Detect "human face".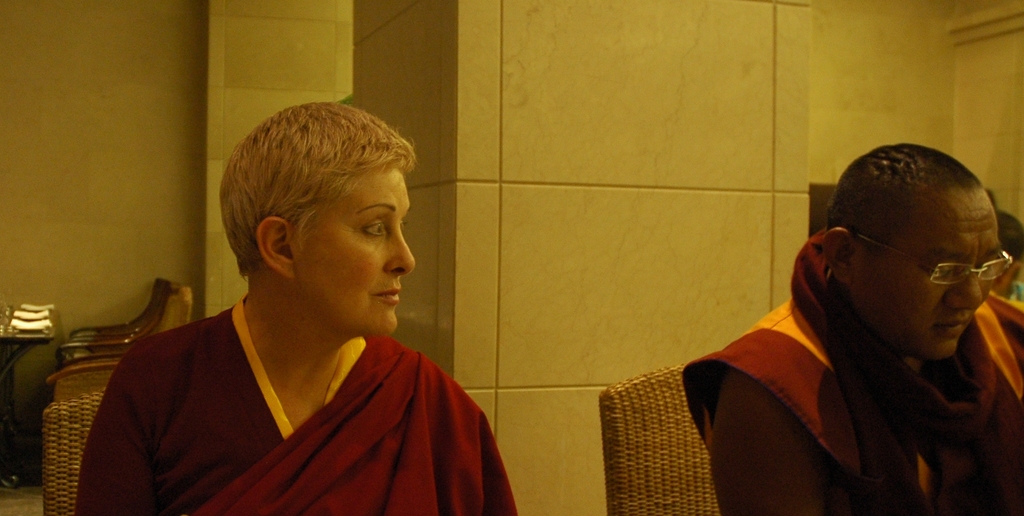
Detected at box=[300, 173, 413, 332].
